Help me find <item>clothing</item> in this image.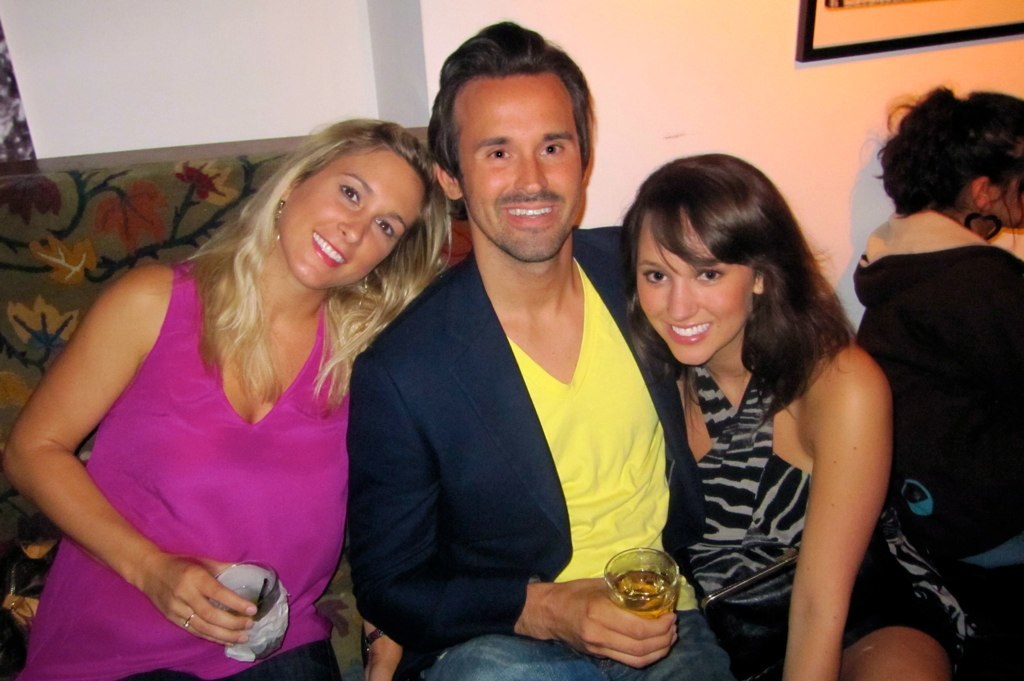
Found it: detection(657, 322, 983, 680).
